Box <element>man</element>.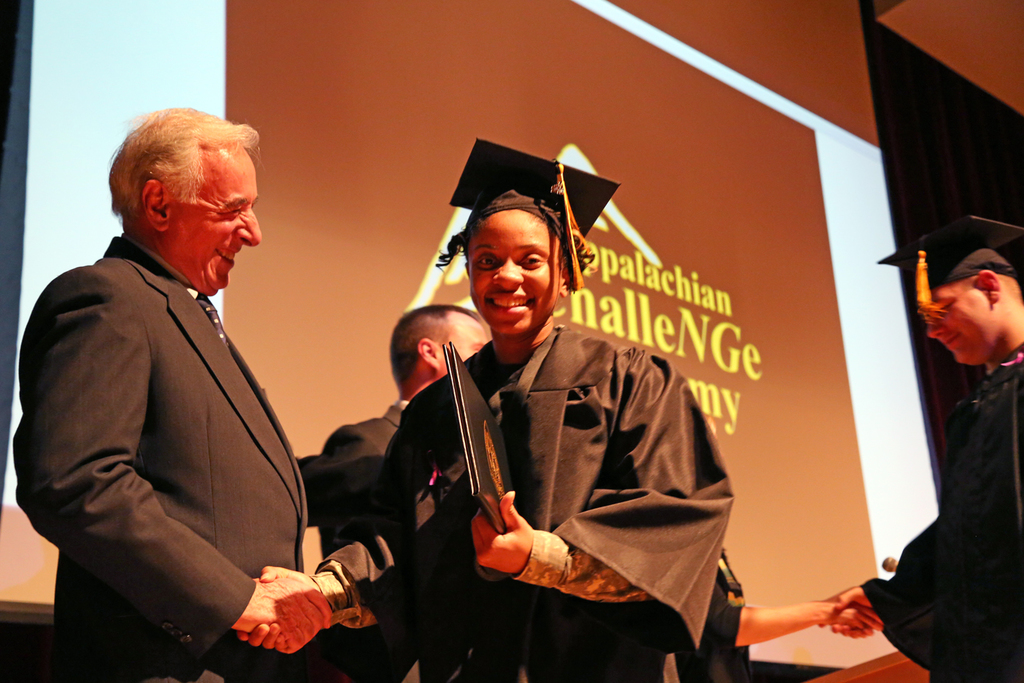
311/302/487/563.
